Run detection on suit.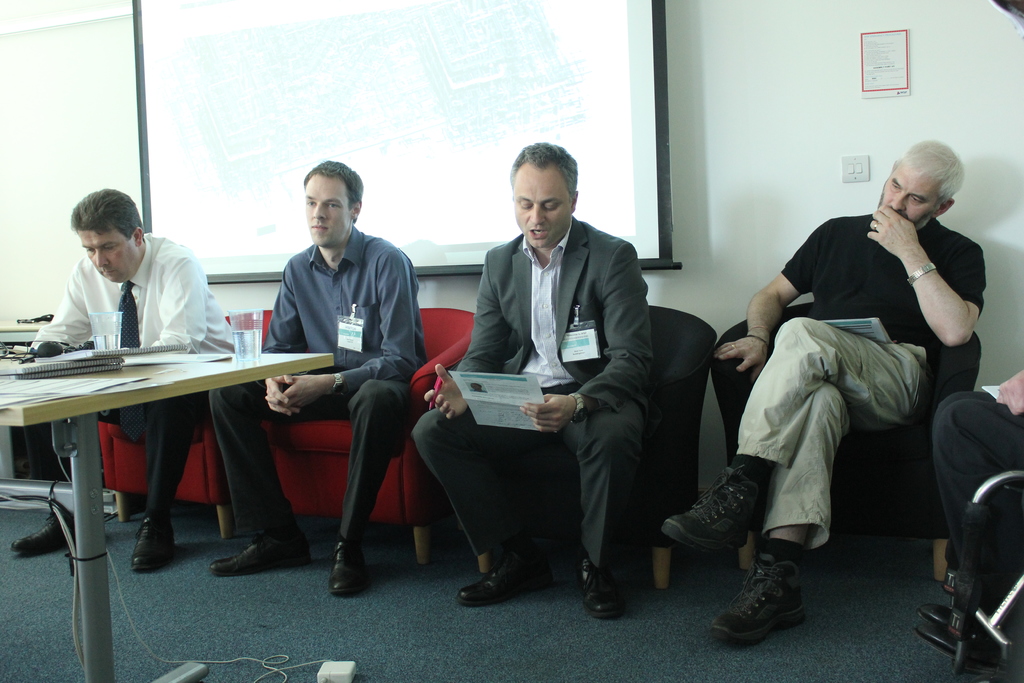
Result: x1=452 y1=173 x2=679 y2=597.
